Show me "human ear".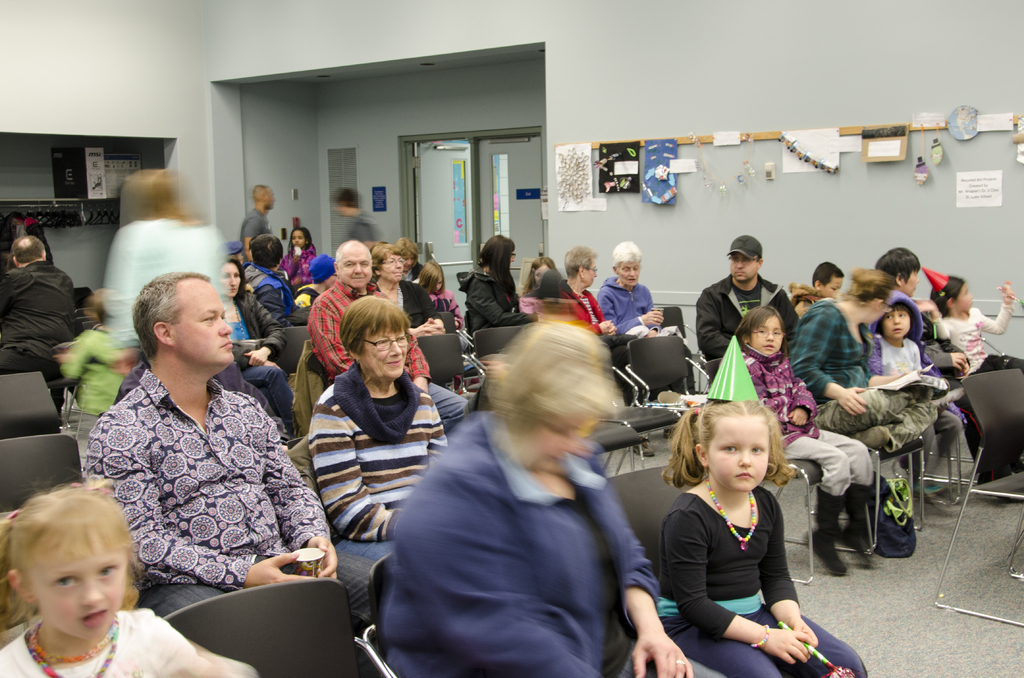
"human ear" is here: (739,331,751,347).
